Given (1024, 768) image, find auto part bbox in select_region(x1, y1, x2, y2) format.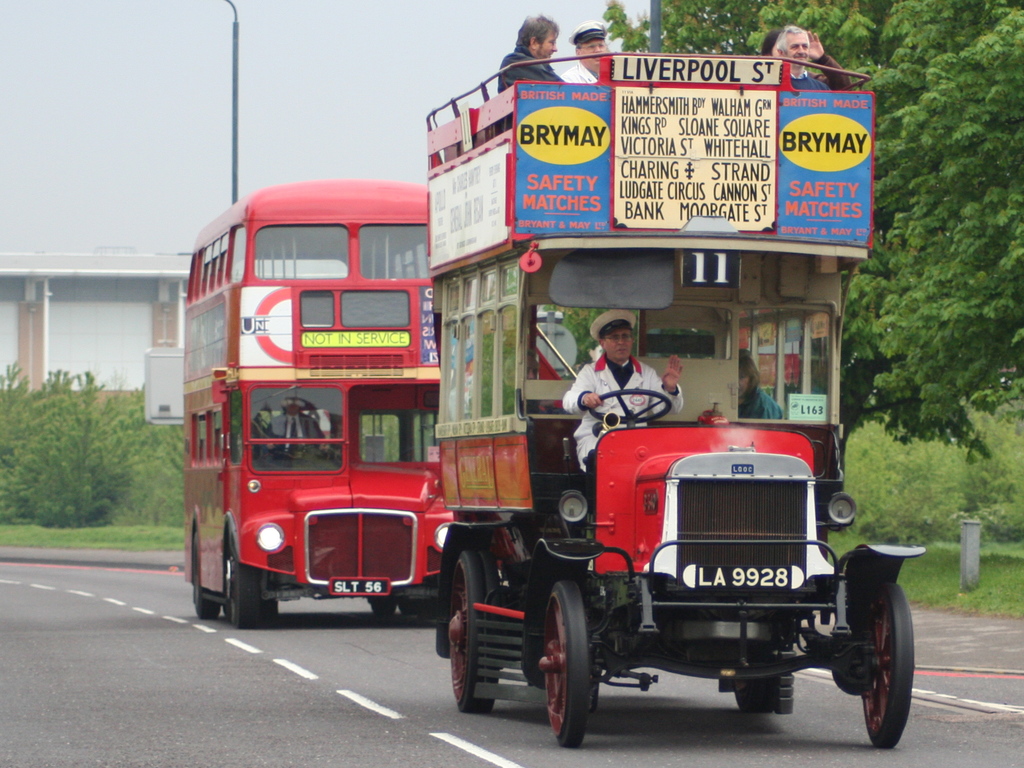
select_region(593, 386, 669, 423).
